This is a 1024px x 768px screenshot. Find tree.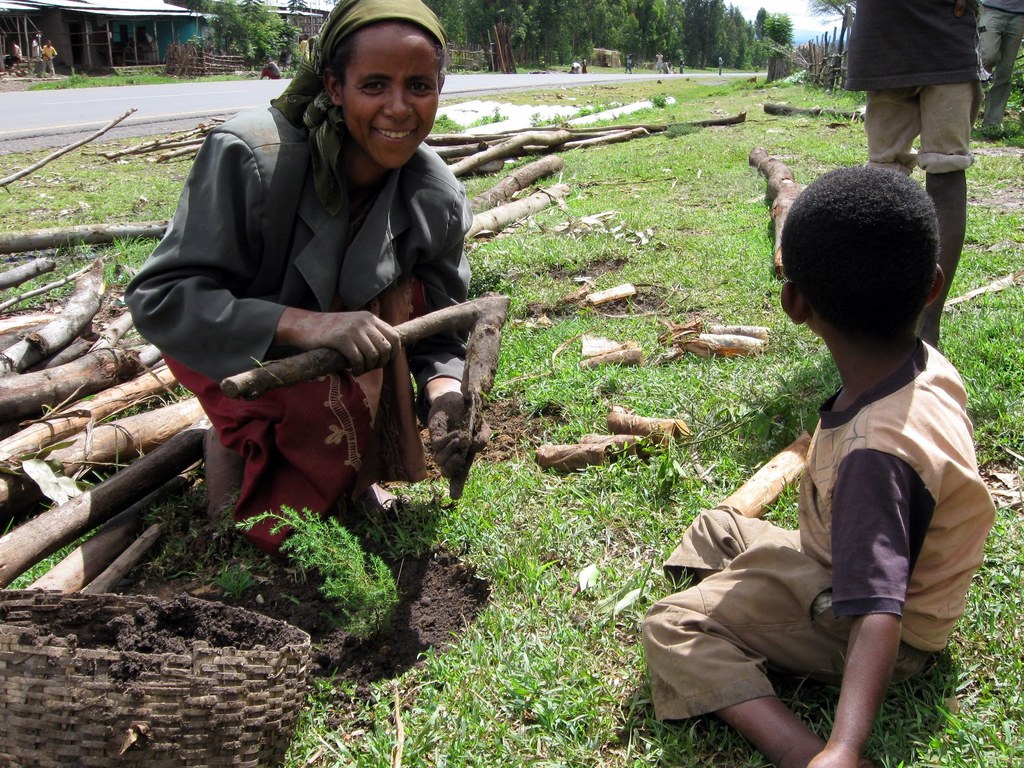
Bounding box: <region>806, 0, 854, 31</region>.
